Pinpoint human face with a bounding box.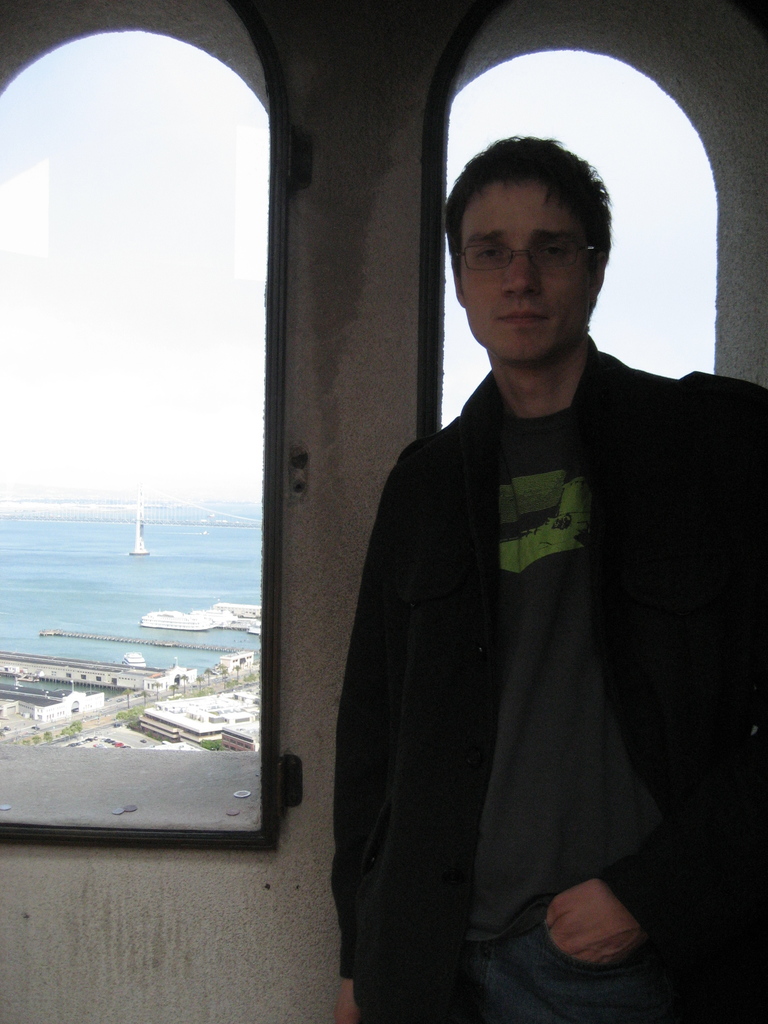
box(453, 179, 584, 364).
